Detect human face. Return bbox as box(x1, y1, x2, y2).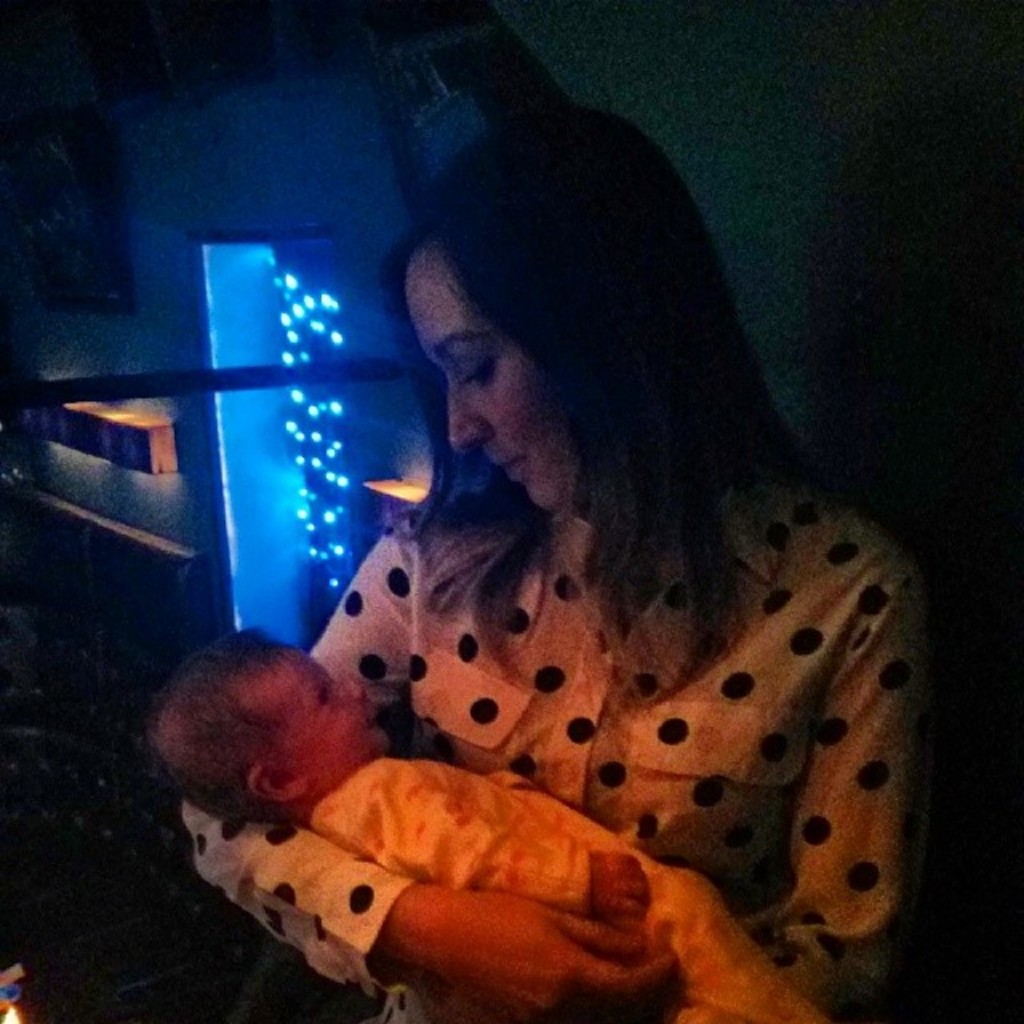
box(421, 235, 570, 514).
